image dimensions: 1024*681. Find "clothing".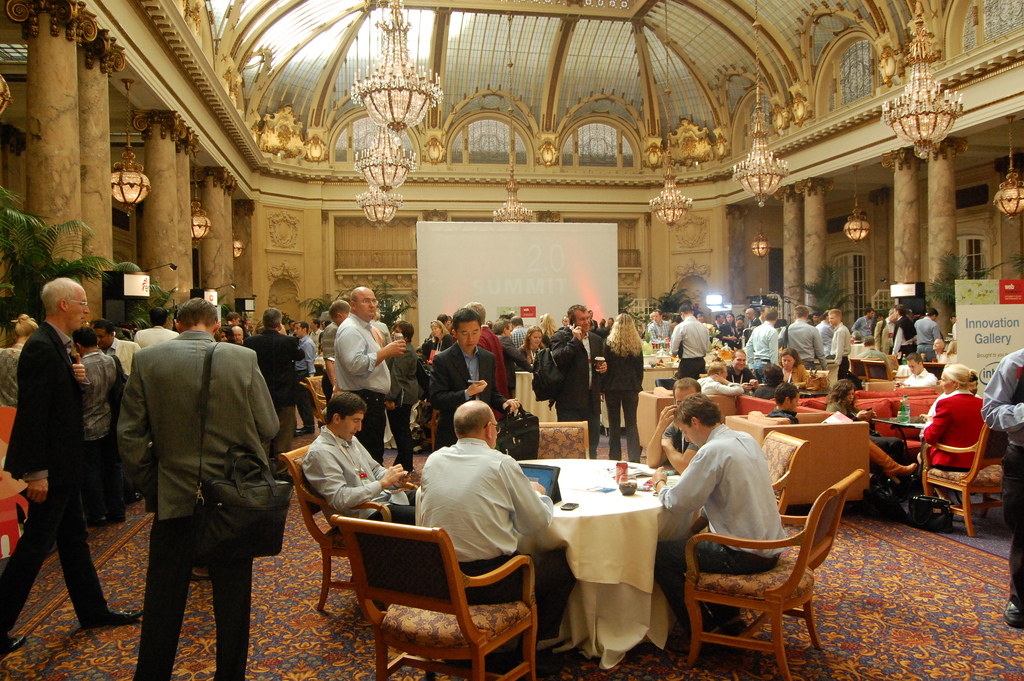
locate(852, 311, 873, 336).
